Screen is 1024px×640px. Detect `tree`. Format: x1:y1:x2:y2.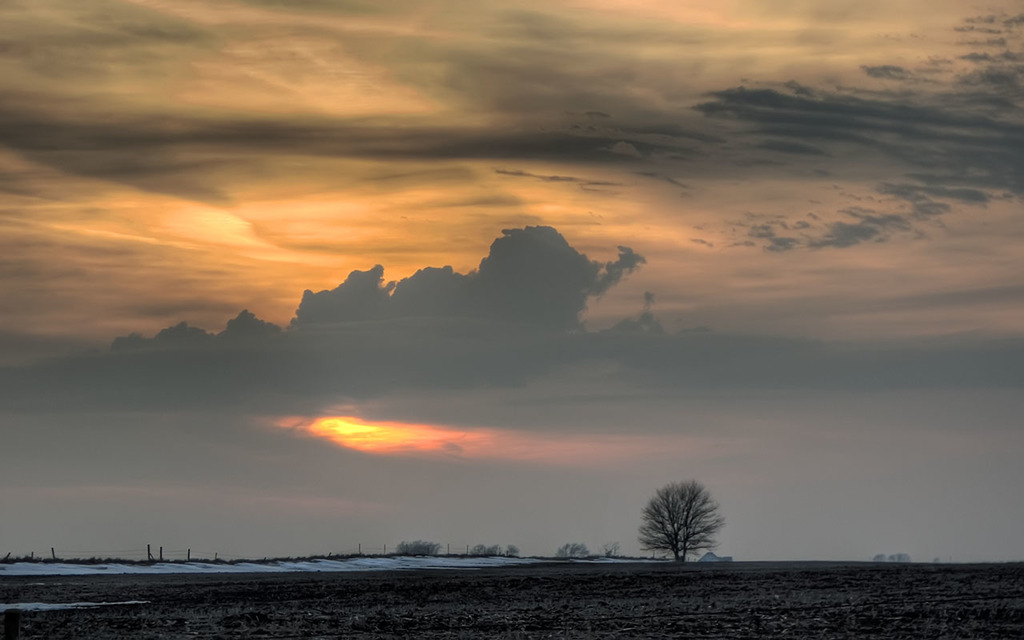
598:539:624:558.
